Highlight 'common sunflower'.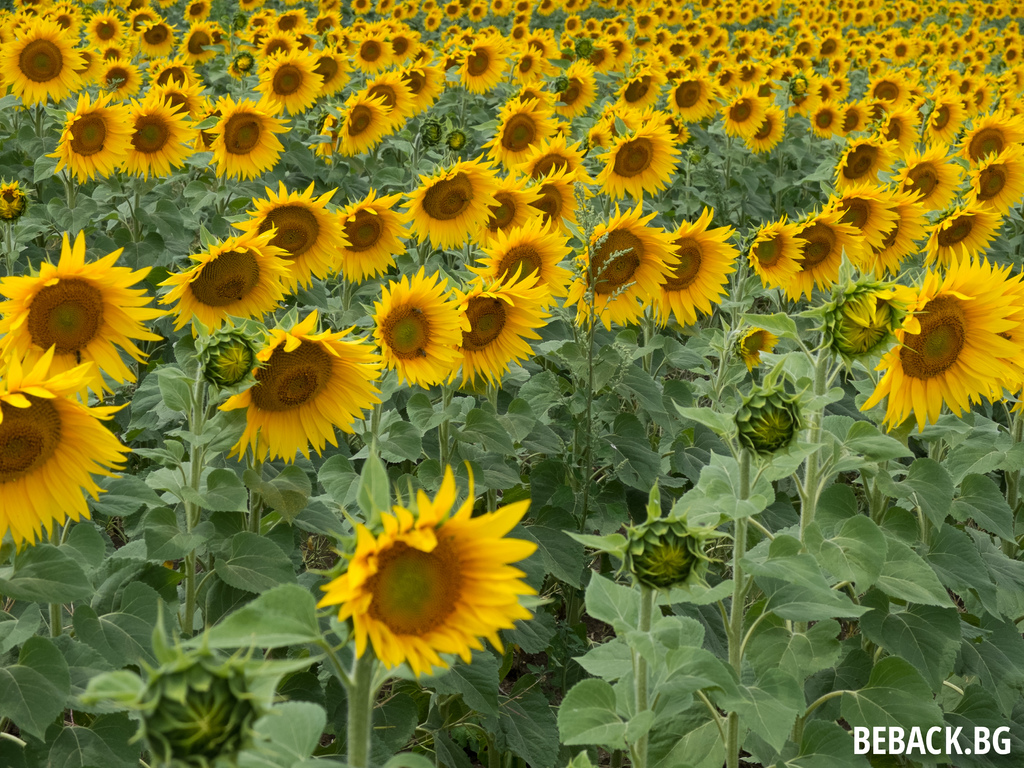
Highlighted region: {"x1": 868, "y1": 256, "x2": 1023, "y2": 435}.
